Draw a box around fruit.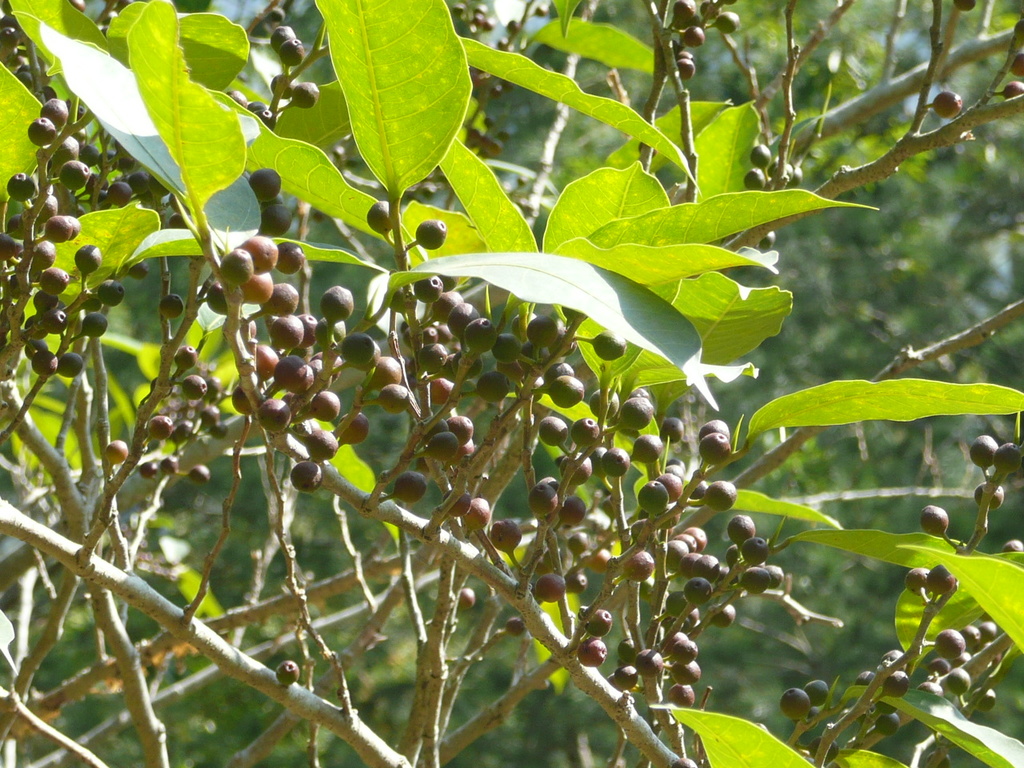
[left=218, top=248, right=254, bottom=286].
